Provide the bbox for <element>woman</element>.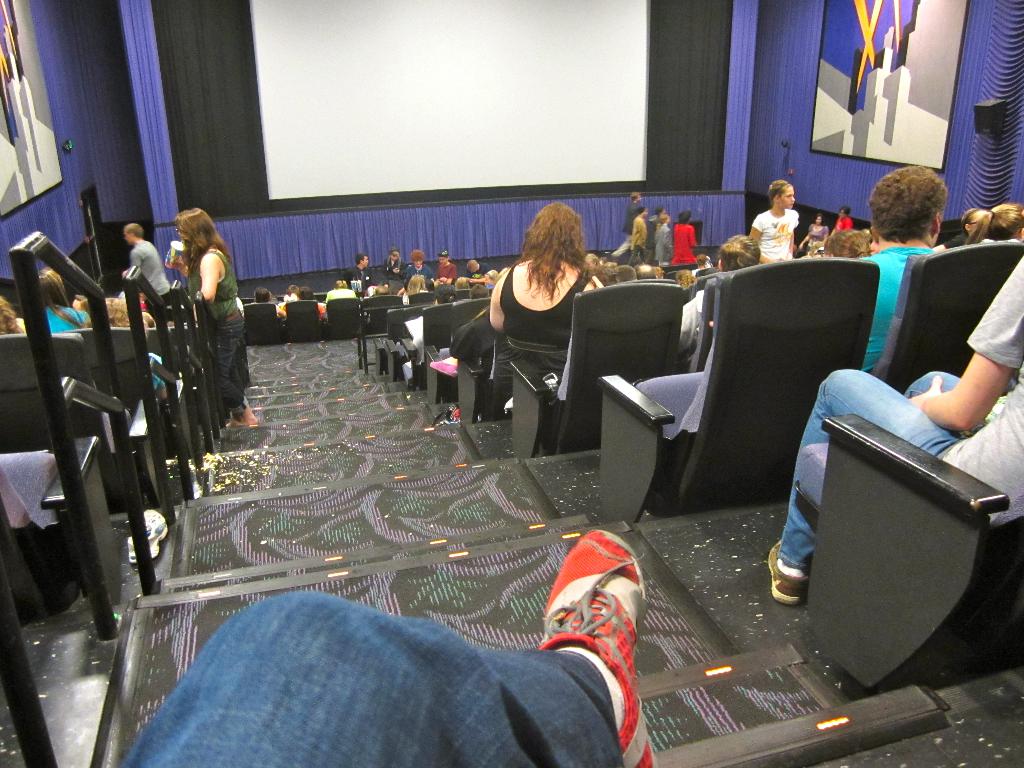
pyautogui.locateOnScreen(76, 289, 126, 337).
